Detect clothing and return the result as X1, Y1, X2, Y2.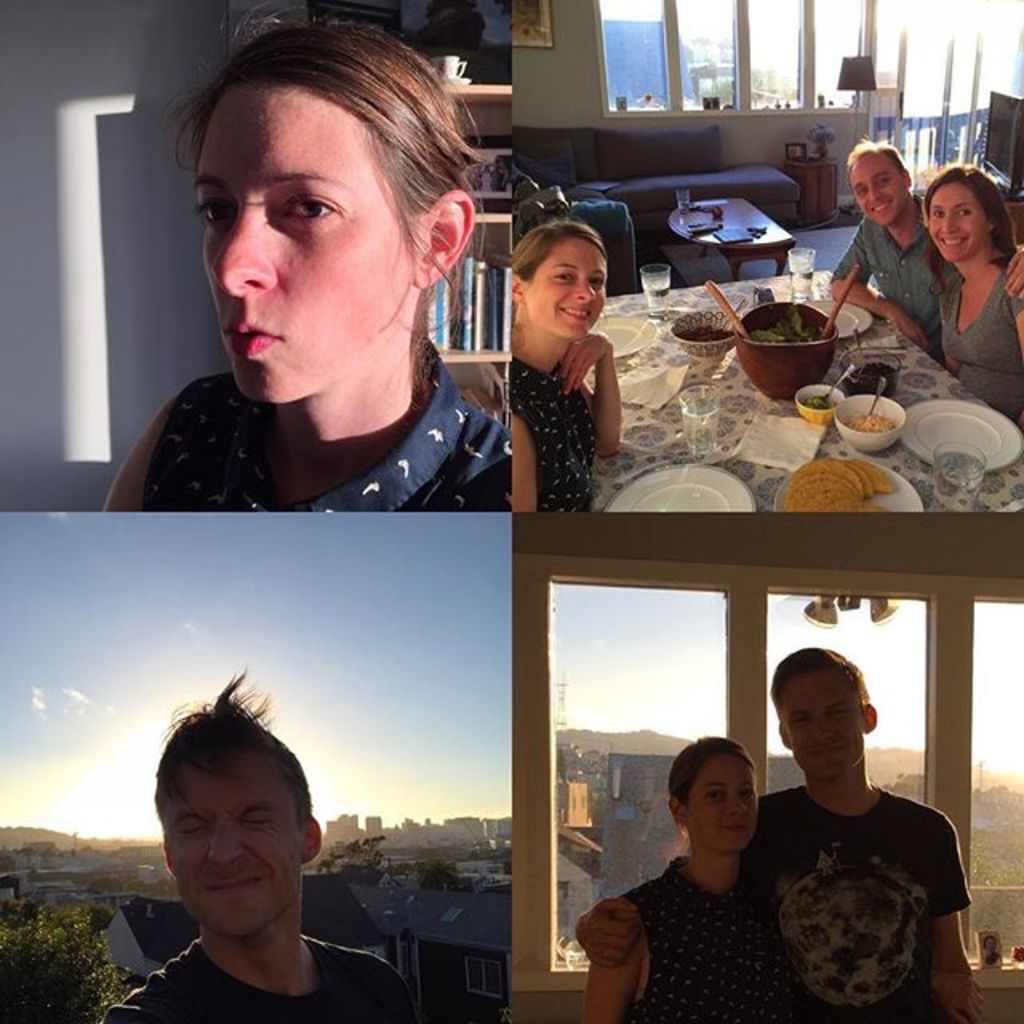
946, 237, 1022, 427.
